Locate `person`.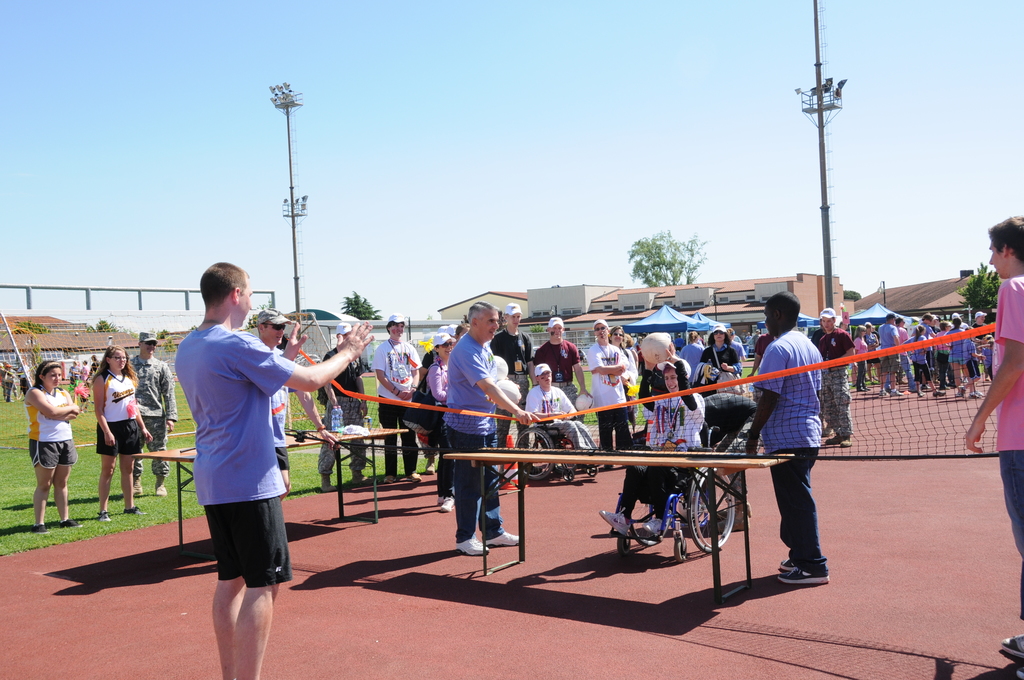
Bounding box: crop(949, 318, 968, 389).
